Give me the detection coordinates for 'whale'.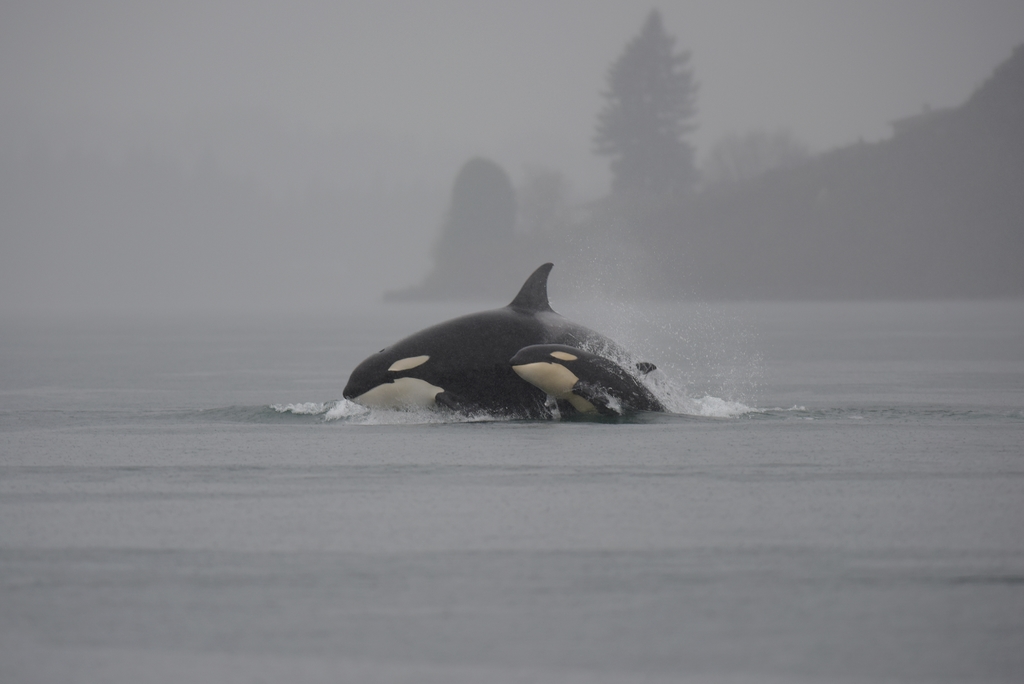
Rect(344, 260, 659, 417).
